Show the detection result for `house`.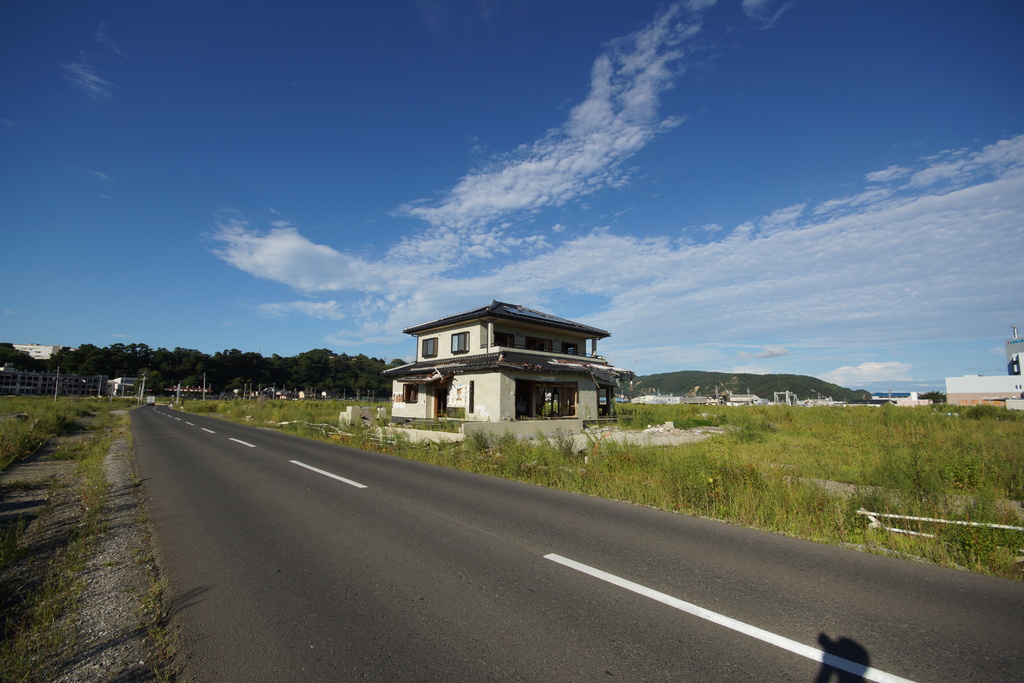
[0, 362, 105, 402].
